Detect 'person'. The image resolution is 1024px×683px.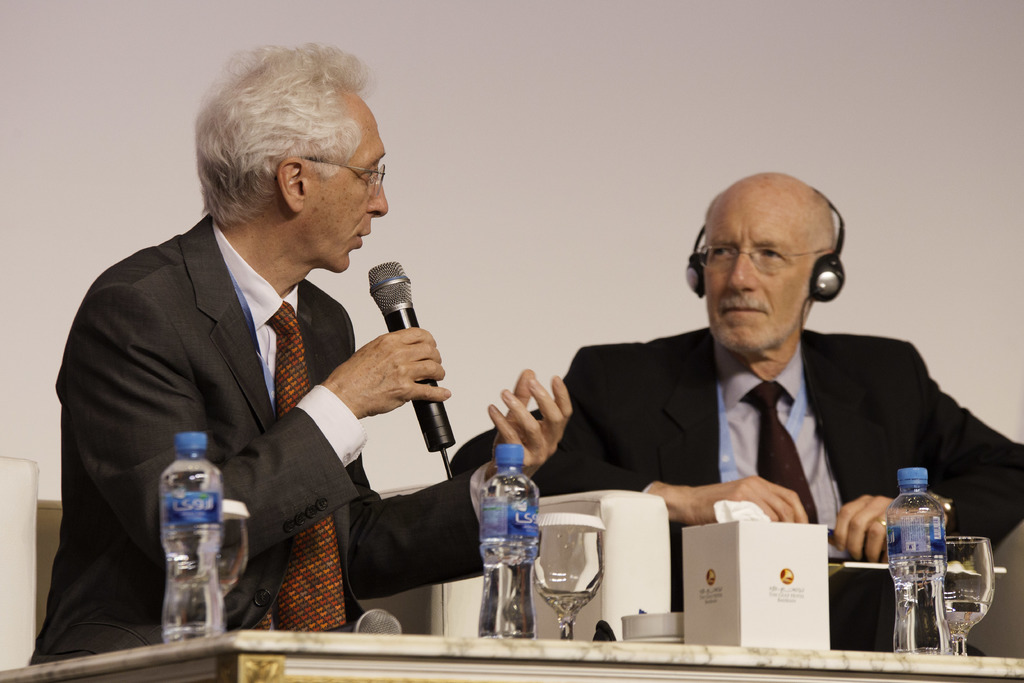
l=26, t=42, r=573, b=668.
